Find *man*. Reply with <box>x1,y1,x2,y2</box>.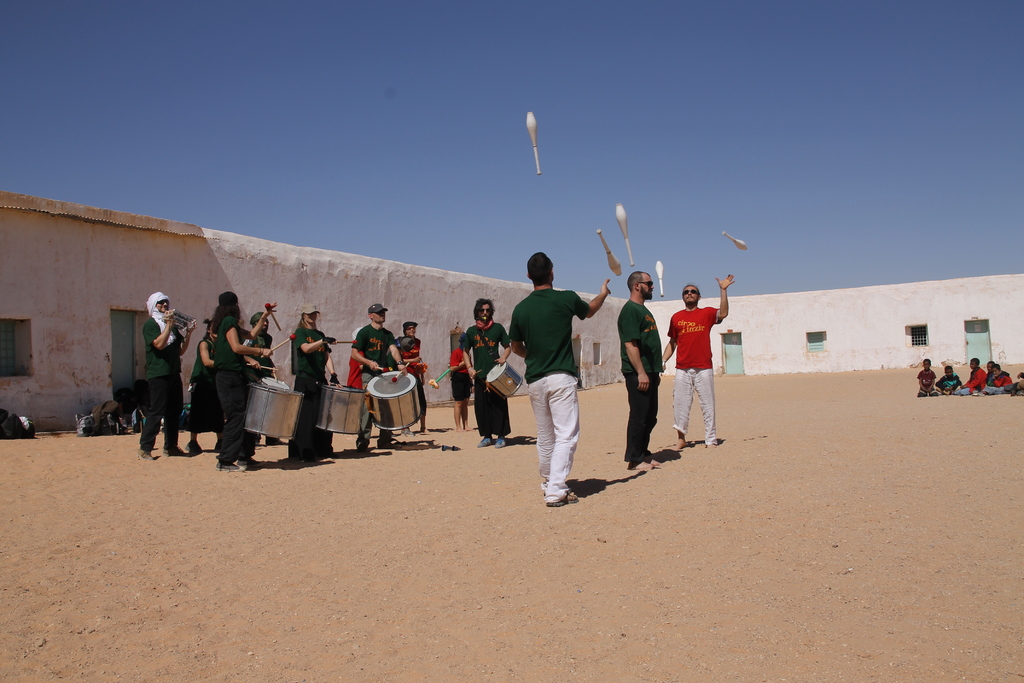
<box>143,290,194,462</box>.
